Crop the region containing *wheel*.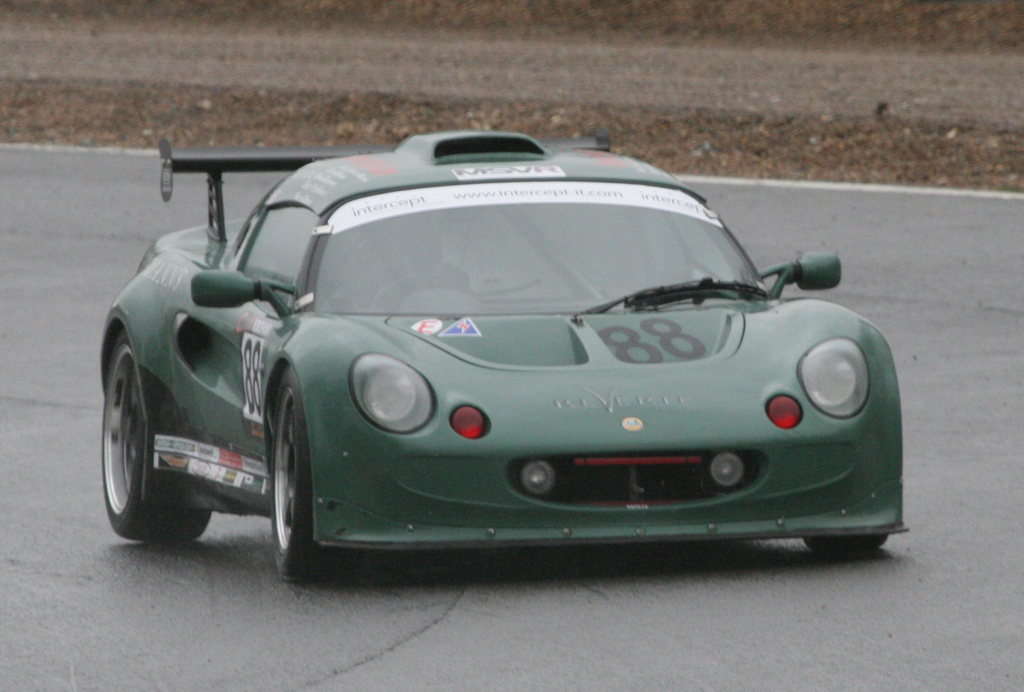
Crop region: 259,363,351,594.
